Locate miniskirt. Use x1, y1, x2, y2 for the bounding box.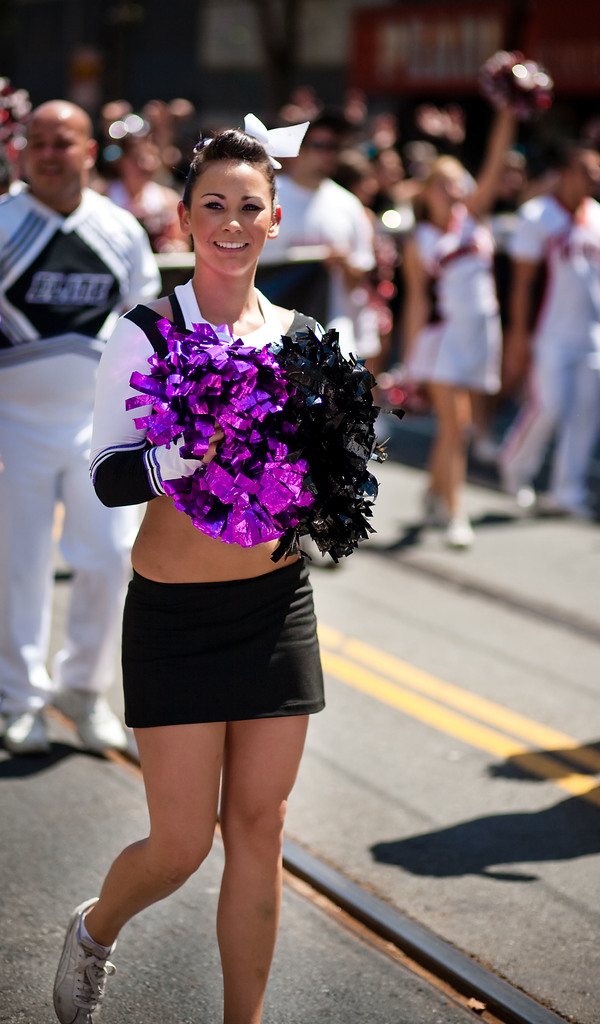
120, 554, 325, 724.
